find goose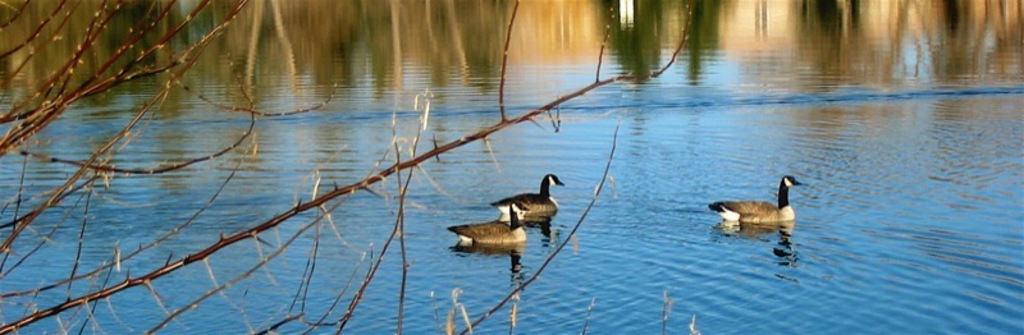
l=449, t=198, r=527, b=249
